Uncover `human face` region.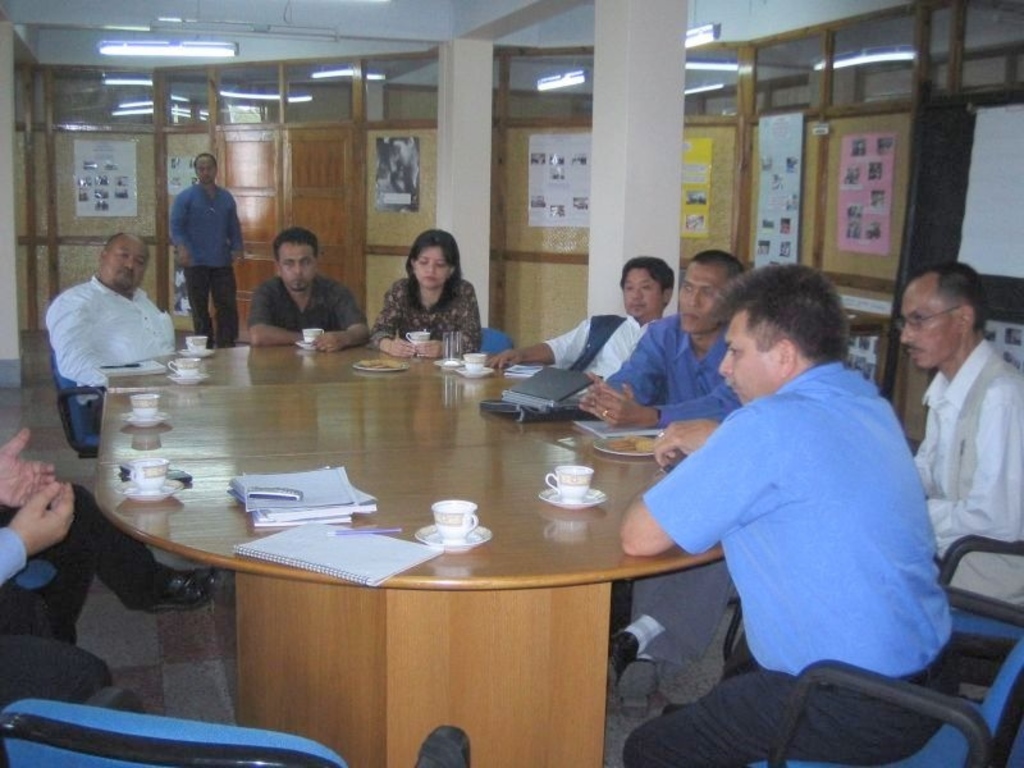
Uncovered: [678,256,727,333].
